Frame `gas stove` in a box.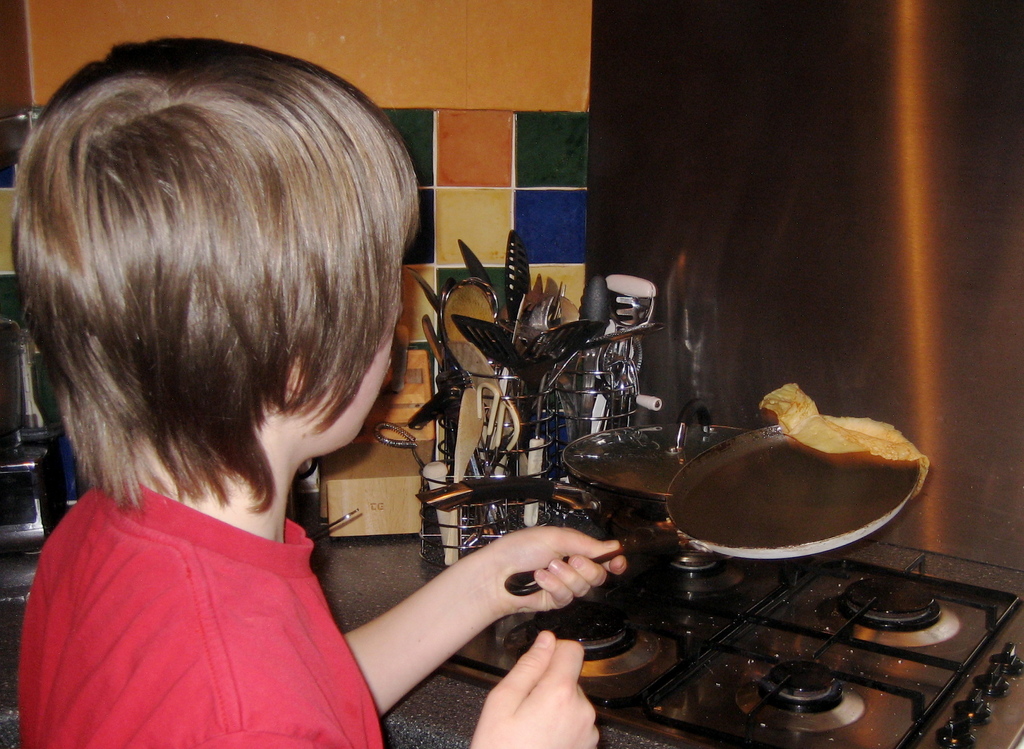
(left=458, top=498, right=1023, bottom=748).
